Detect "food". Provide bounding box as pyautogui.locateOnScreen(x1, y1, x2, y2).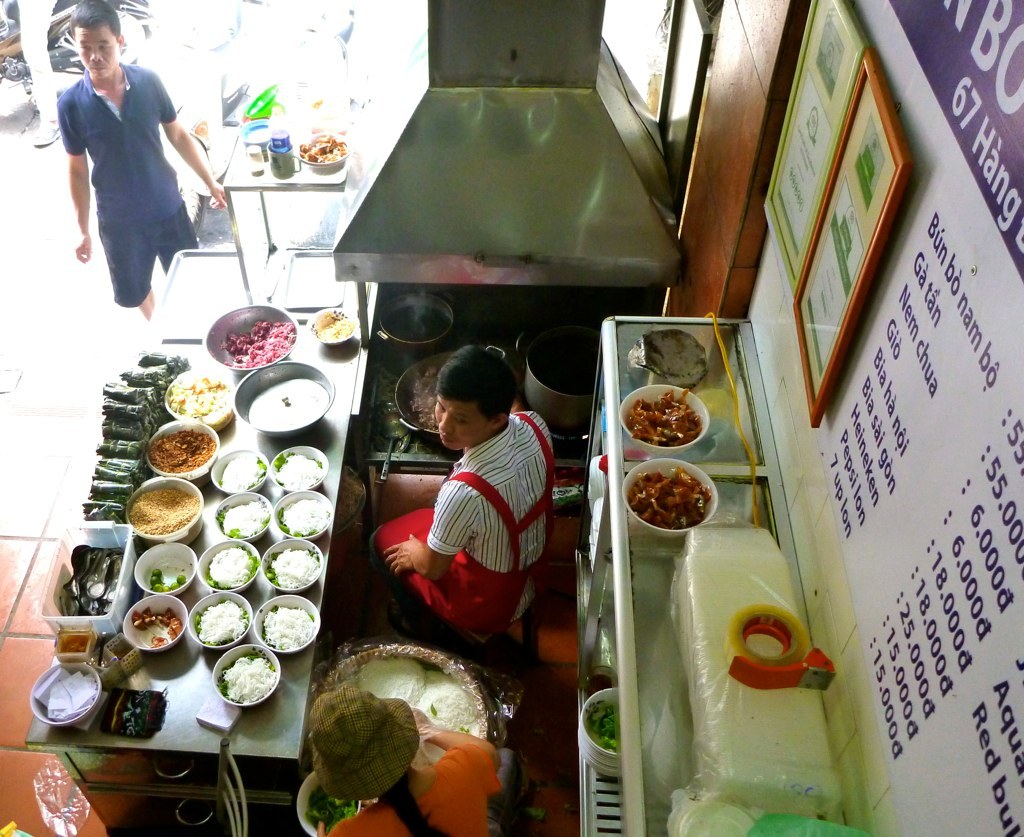
pyautogui.locateOnScreen(214, 647, 281, 705).
